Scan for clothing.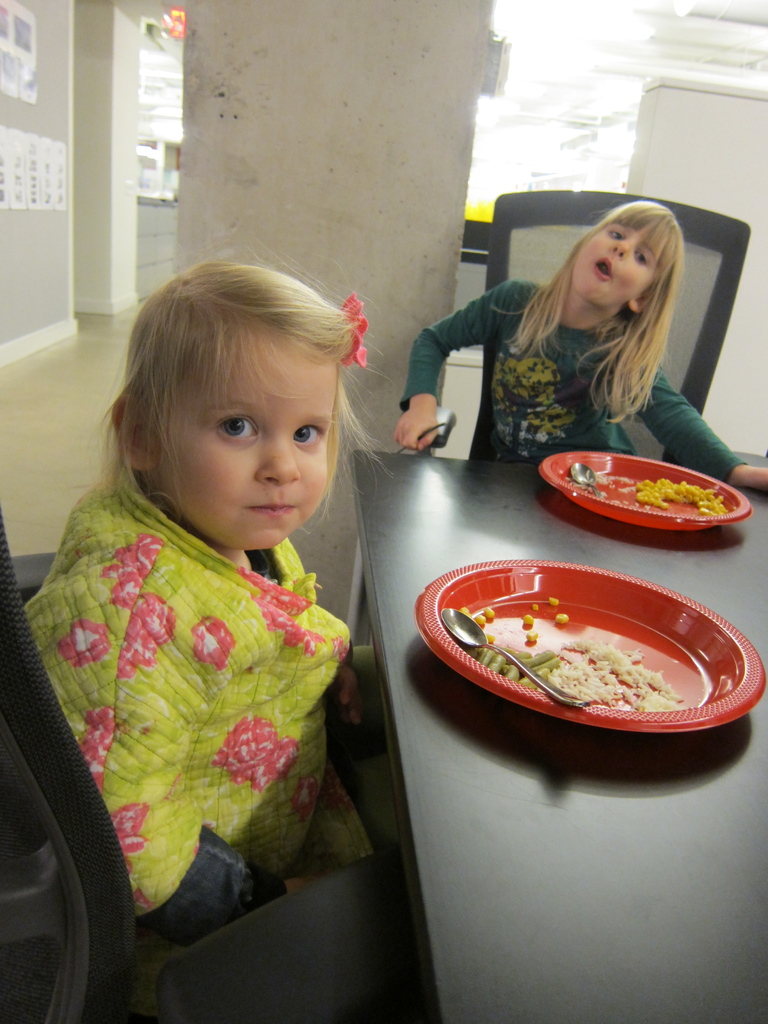
Scan result: BBox(389, 252, 735, 461).
